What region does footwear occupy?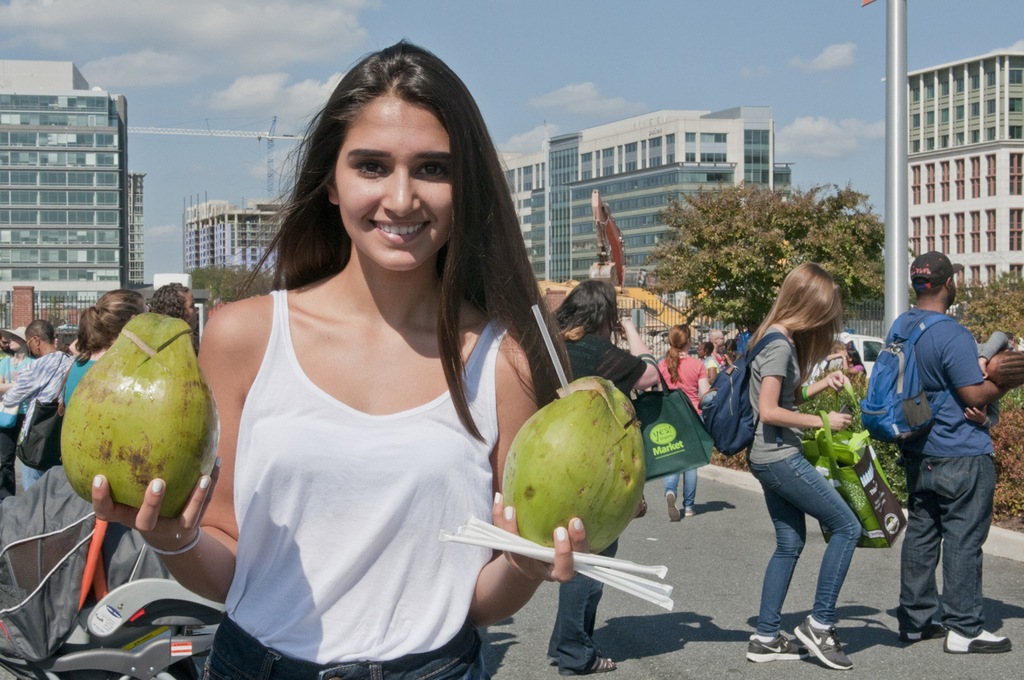
box=[684, 509, 696, 517].
